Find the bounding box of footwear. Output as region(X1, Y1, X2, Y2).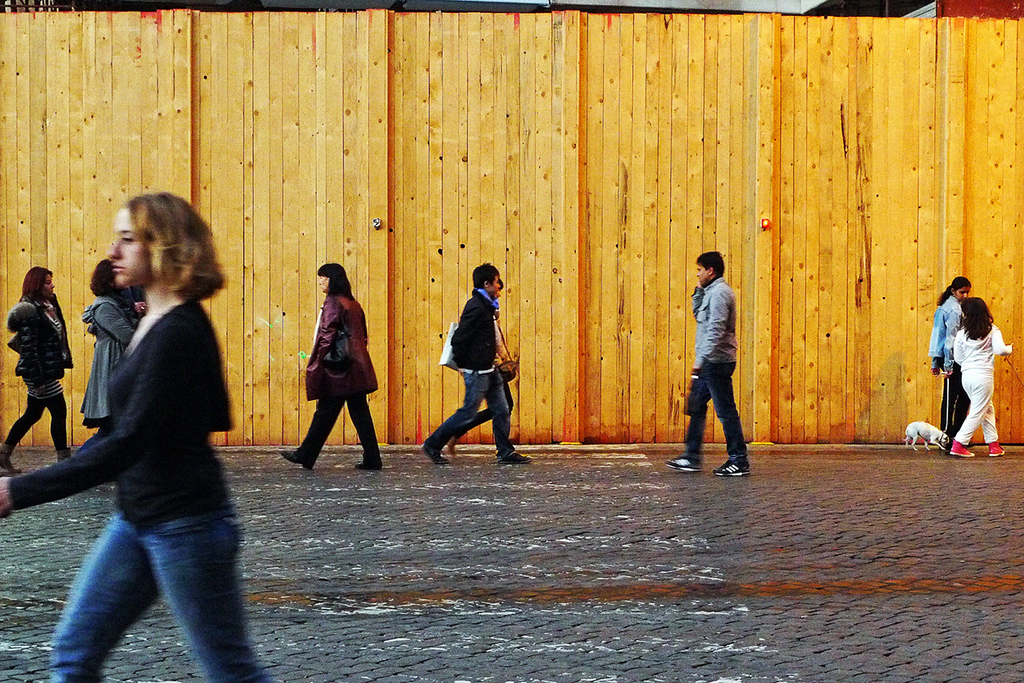
region(663, 455, 697, 470).
